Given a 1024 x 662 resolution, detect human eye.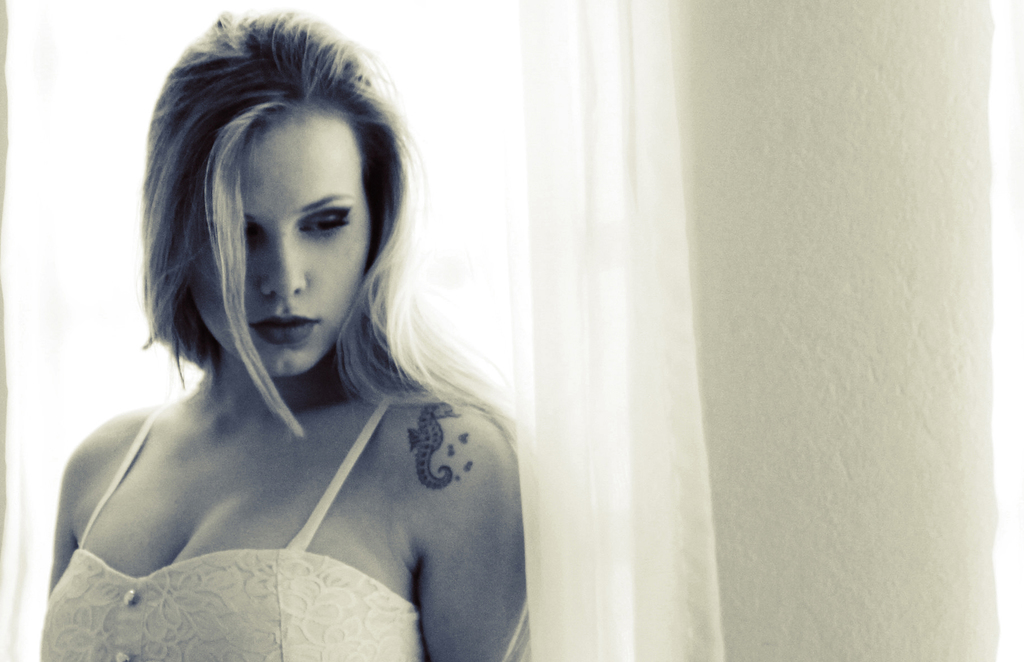
l=296, t=206, r=353, b=234.
